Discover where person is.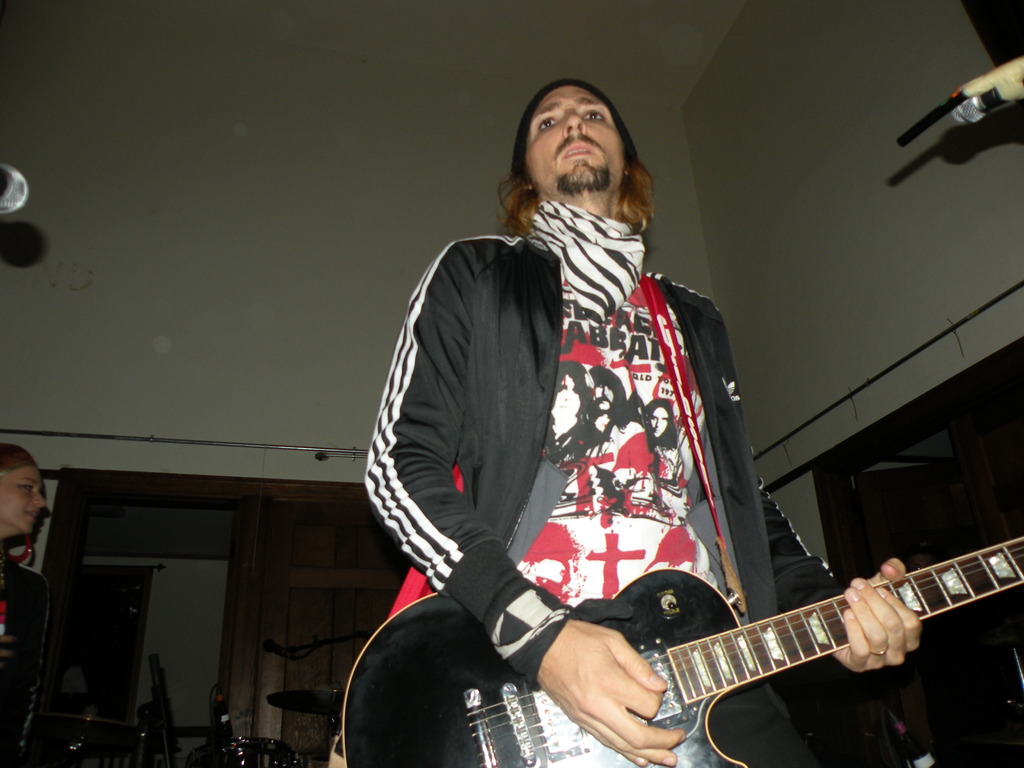
Discovered at box(0, 438, 79, 767).
